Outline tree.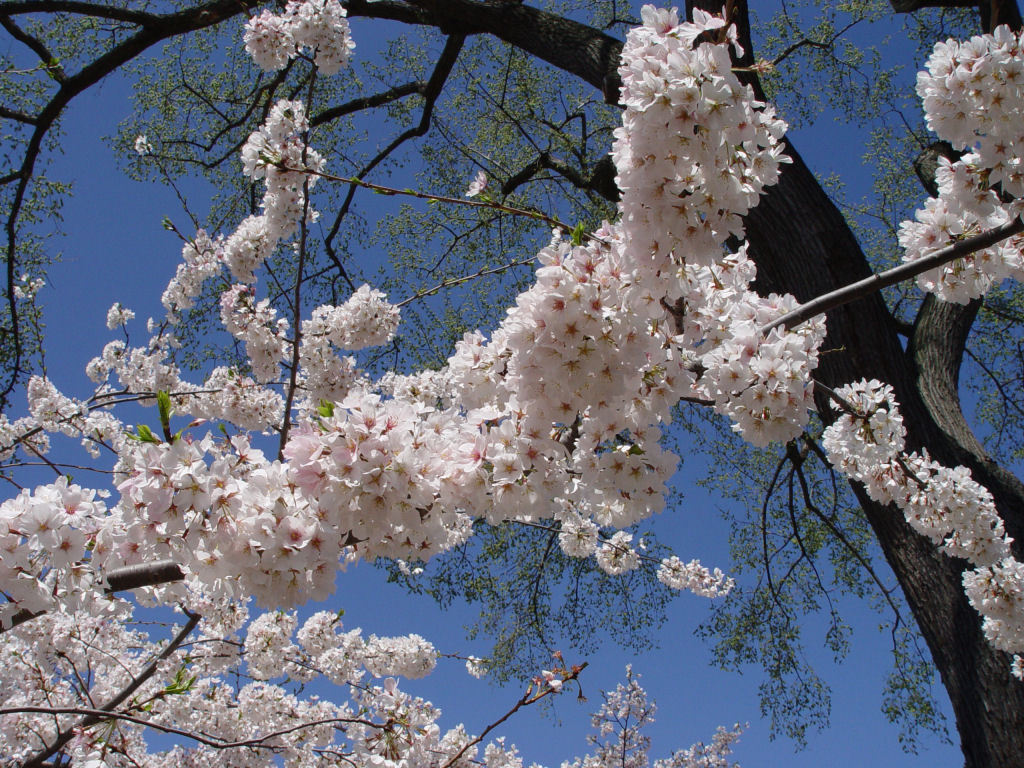
Outline: detection(0, 0, 1023, 767).
